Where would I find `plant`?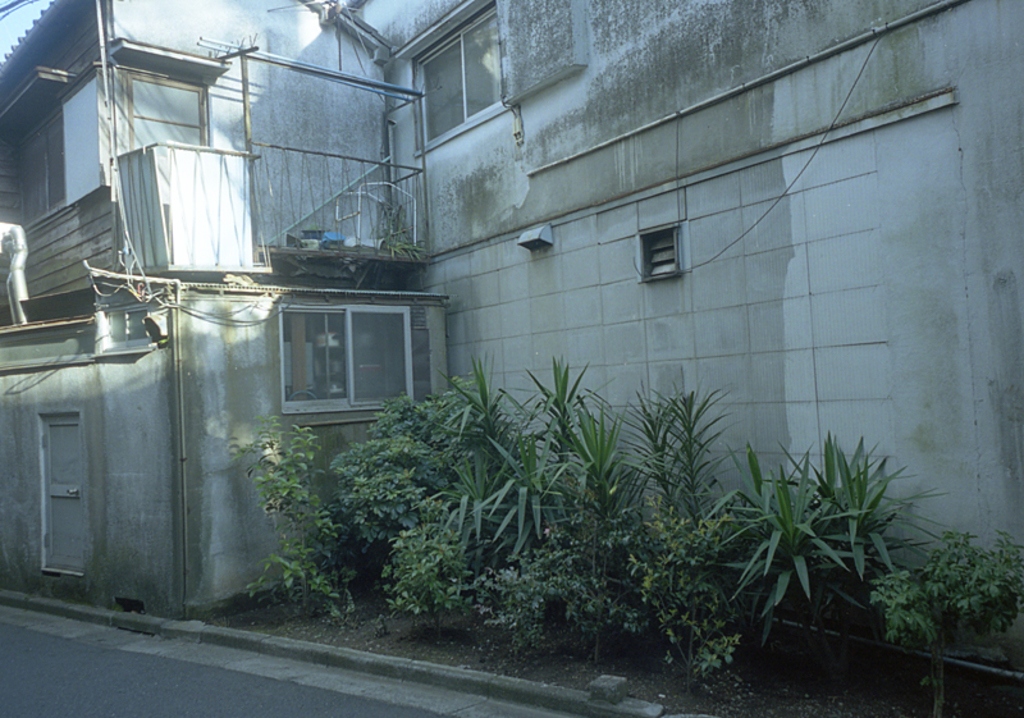
At {"x1": 319, "y1": 387, "x2": 515, "y2": 585}.
